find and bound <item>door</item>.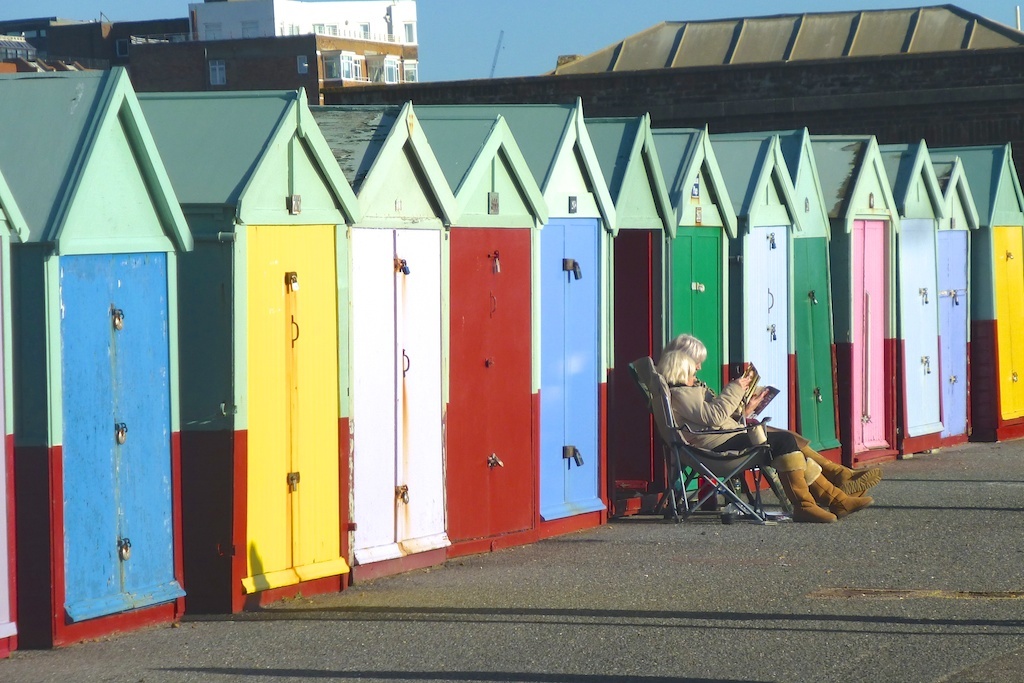
Bound: (left=537, top=218, right=604, bottom=512).
